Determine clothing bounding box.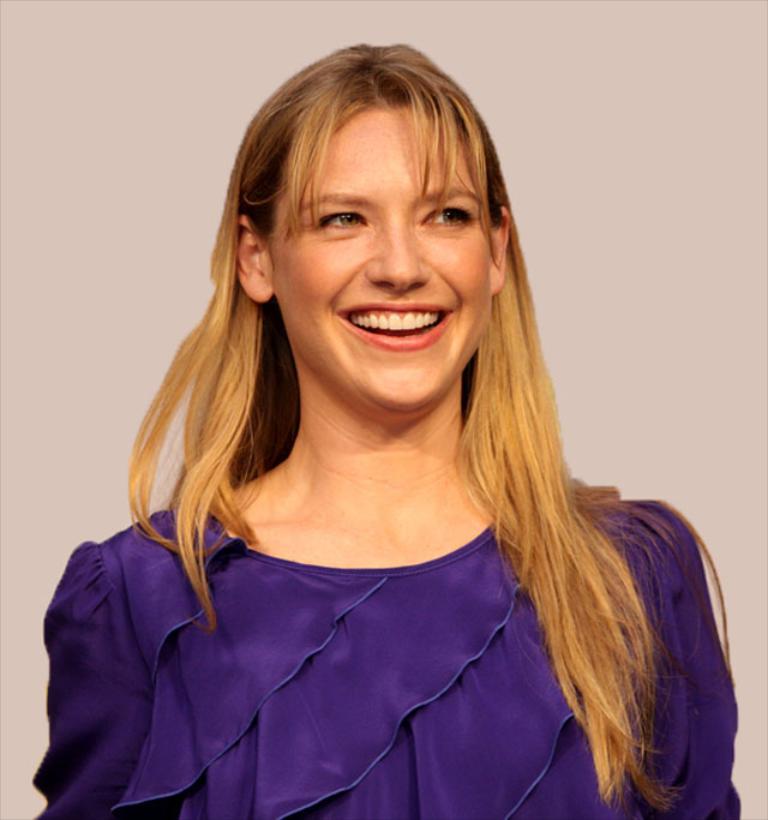
Determined: bbox(31, 499, 751, 819).
